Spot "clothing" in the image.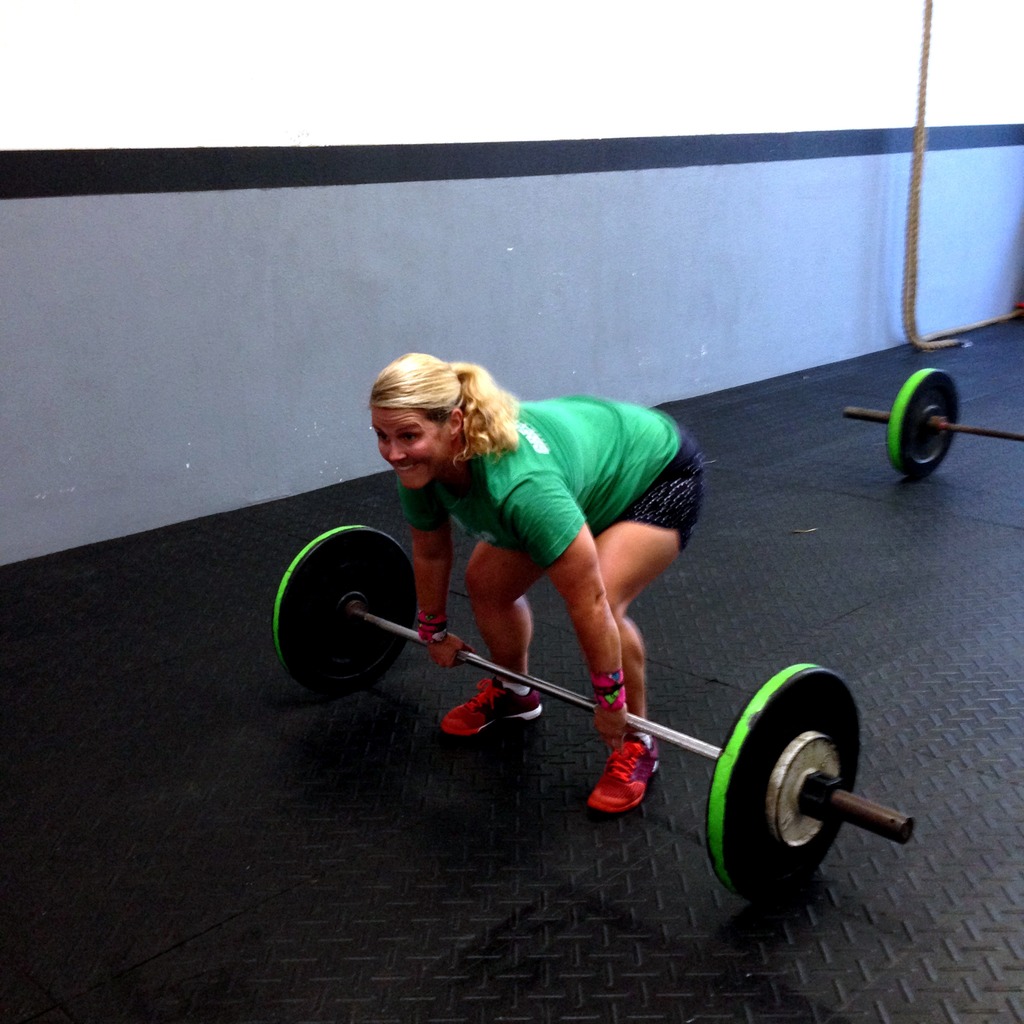
"clothing" found at [x1=399, y1=391, x2=703, y2=572].
